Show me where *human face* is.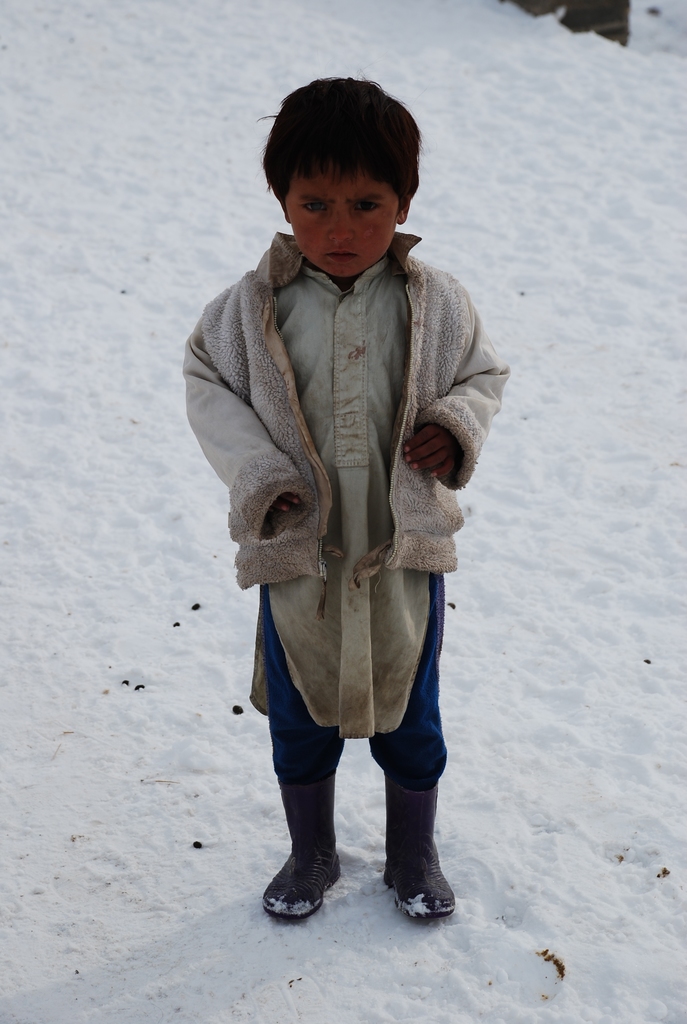
*human face* is at BBox(288, 164, 394, 274).
